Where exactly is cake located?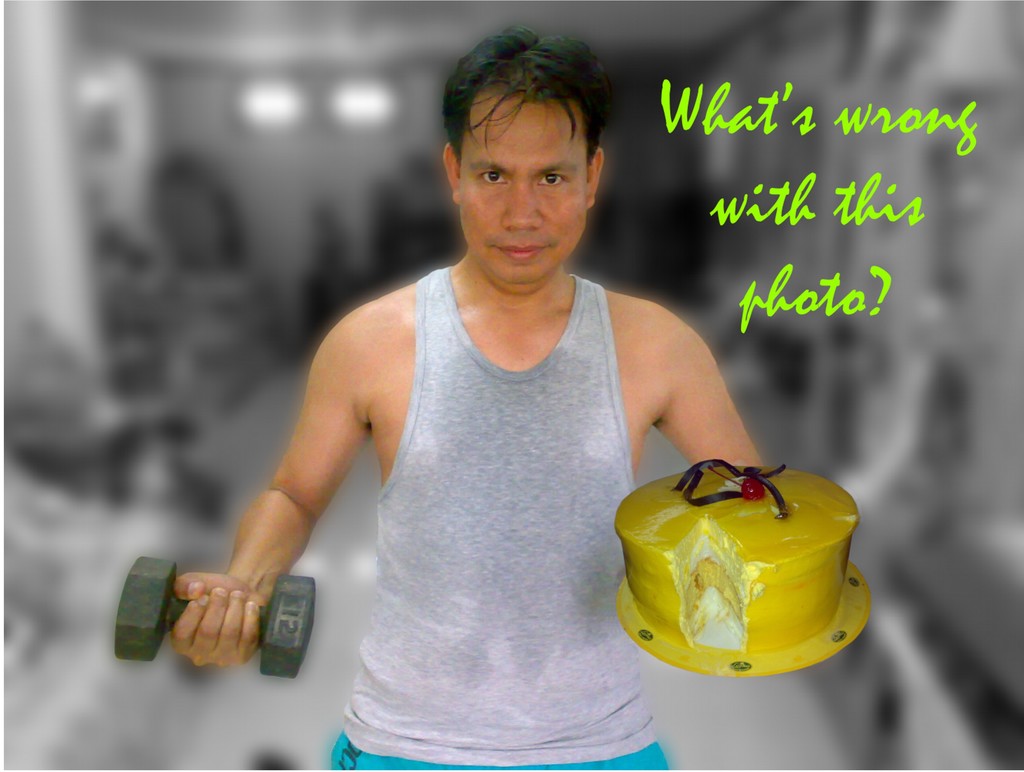
Its bounding box is {"x1": 607, "y1": 455, "x2": 865, "y2": 653}.
